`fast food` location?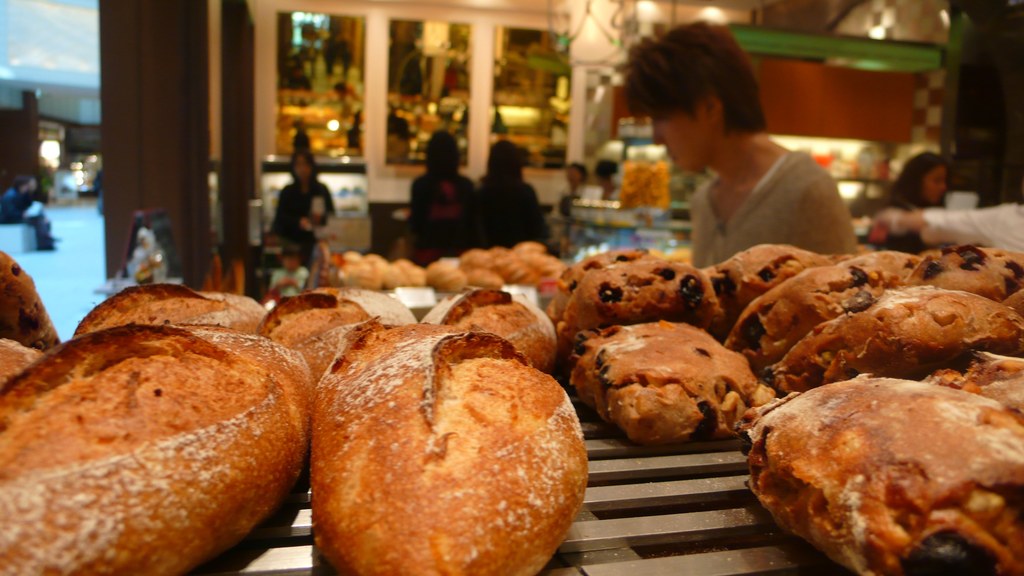
(left=342, top=242, right=420, bottom=300)
